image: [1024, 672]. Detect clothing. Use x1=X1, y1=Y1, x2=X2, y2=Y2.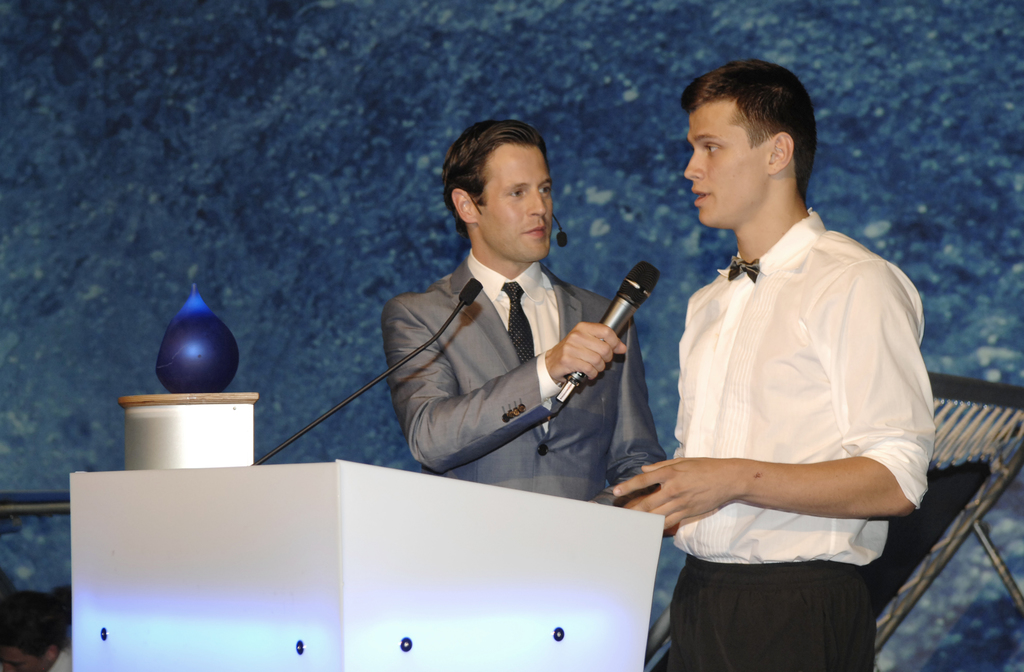
x1=378, y1=252, x2=664, y2=500.
